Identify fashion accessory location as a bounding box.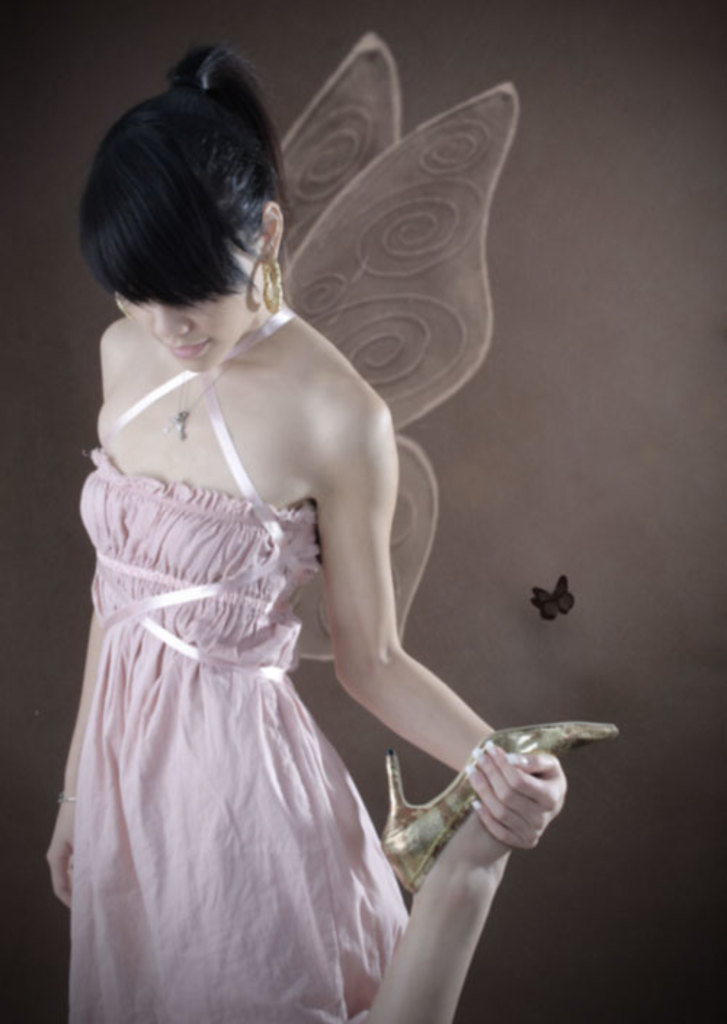
384/719/619/896.
